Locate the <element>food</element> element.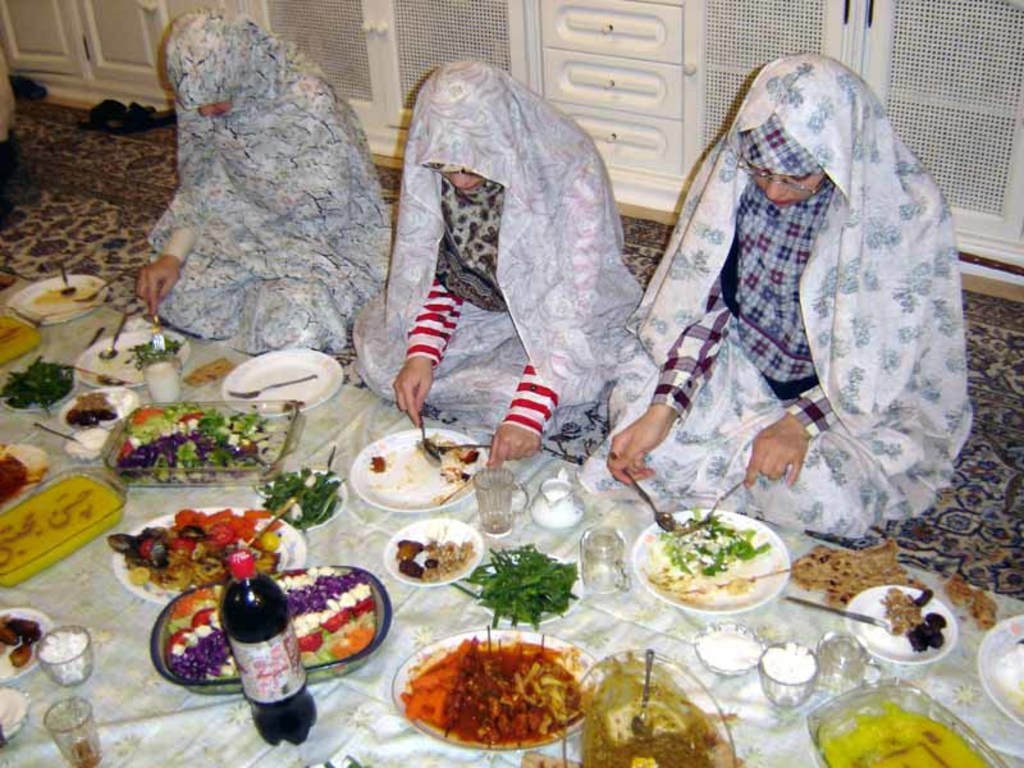
Element bbox: (x1=943, y1=573, x2=1004, y2=631).
